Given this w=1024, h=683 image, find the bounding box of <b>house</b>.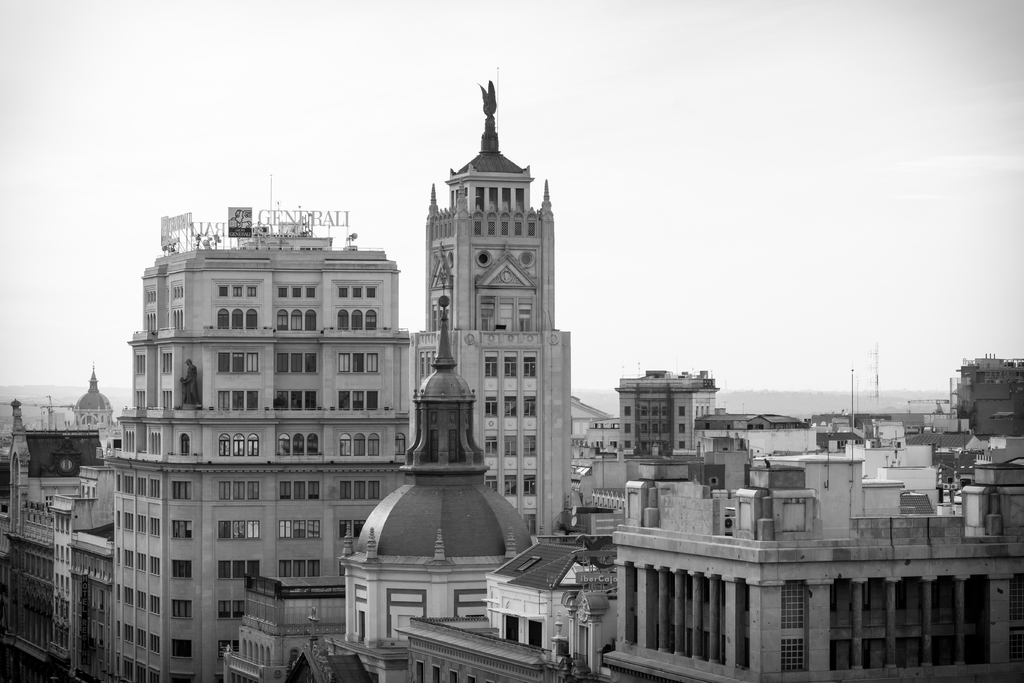
[813, 416, 884, 482].
